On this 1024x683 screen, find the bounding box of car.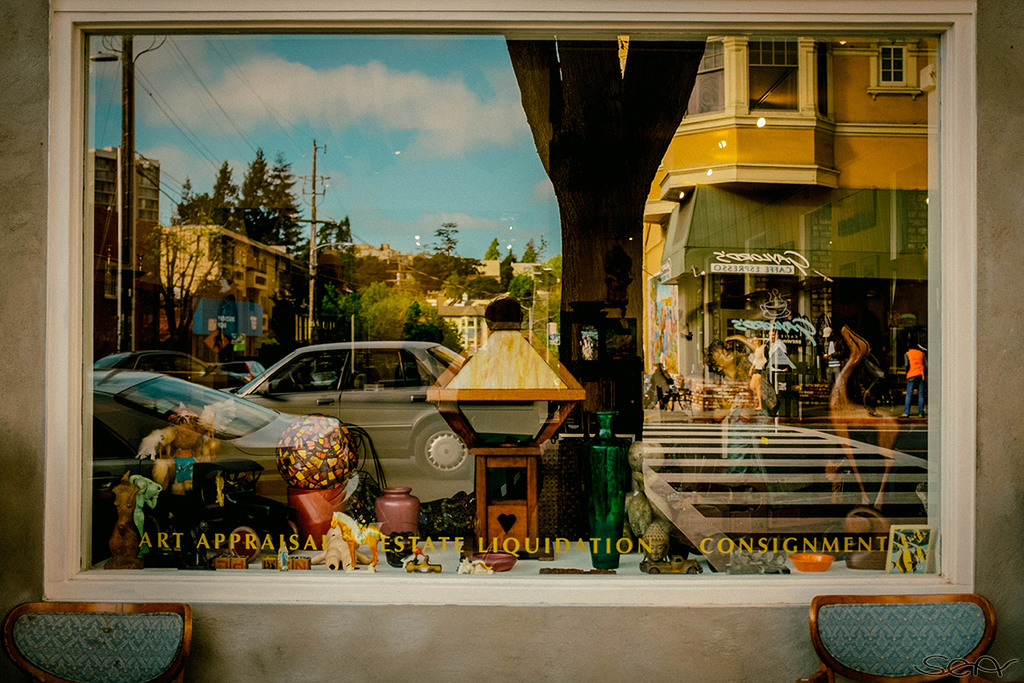
Bounding box: box=[85, 362, 345, 549].
